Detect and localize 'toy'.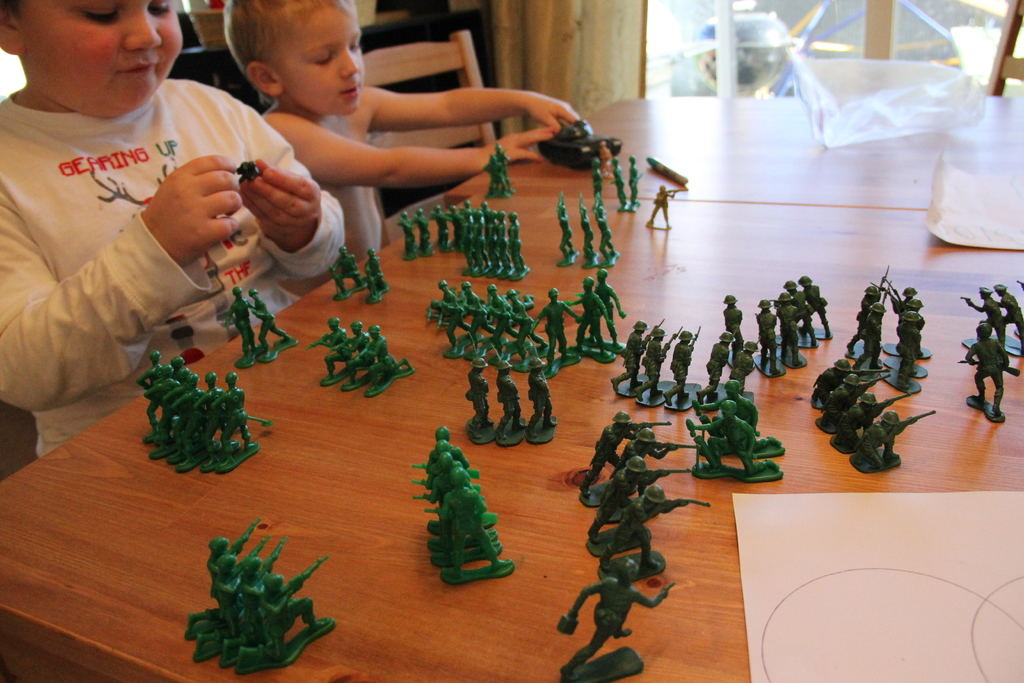
Localized at x1=519 y1=357 x2=560 y2=449.
